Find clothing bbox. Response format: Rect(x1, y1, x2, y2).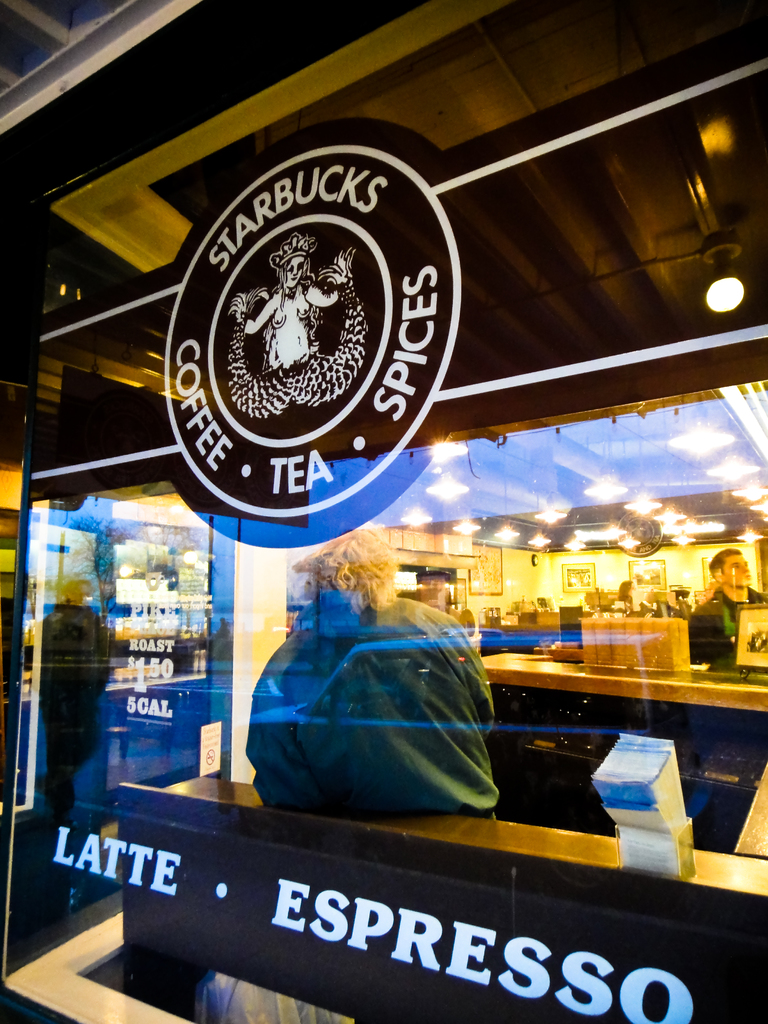
Rect(685, 586, 767, 671).
